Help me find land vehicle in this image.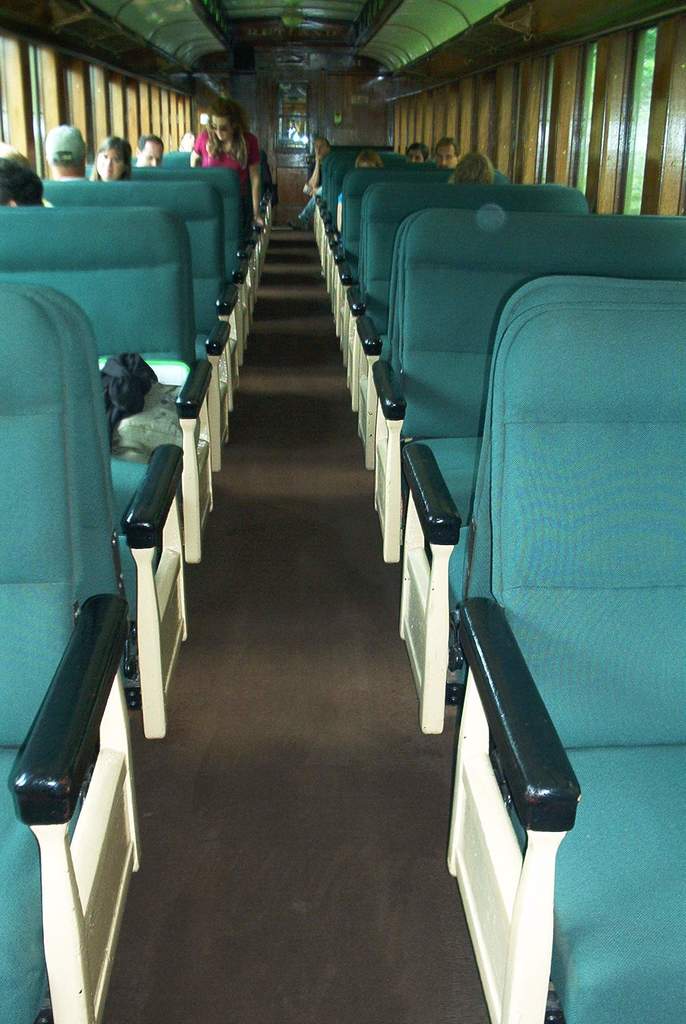
Found it: bbox=(0, 64, 639, 1023).
